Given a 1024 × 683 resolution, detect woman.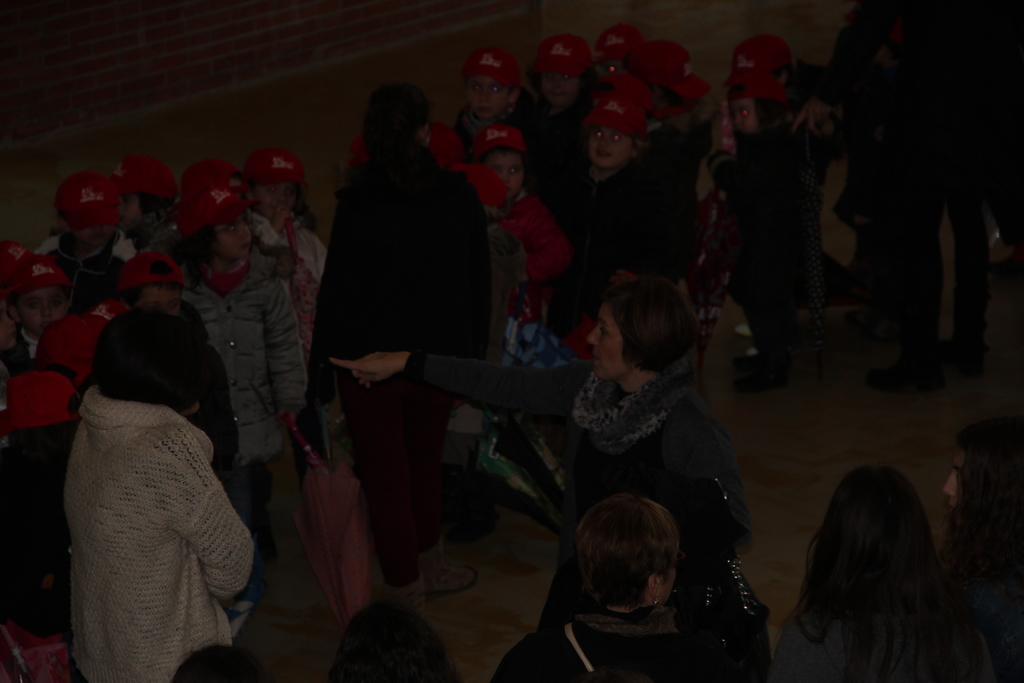
[760, 446, 1008, 680].
